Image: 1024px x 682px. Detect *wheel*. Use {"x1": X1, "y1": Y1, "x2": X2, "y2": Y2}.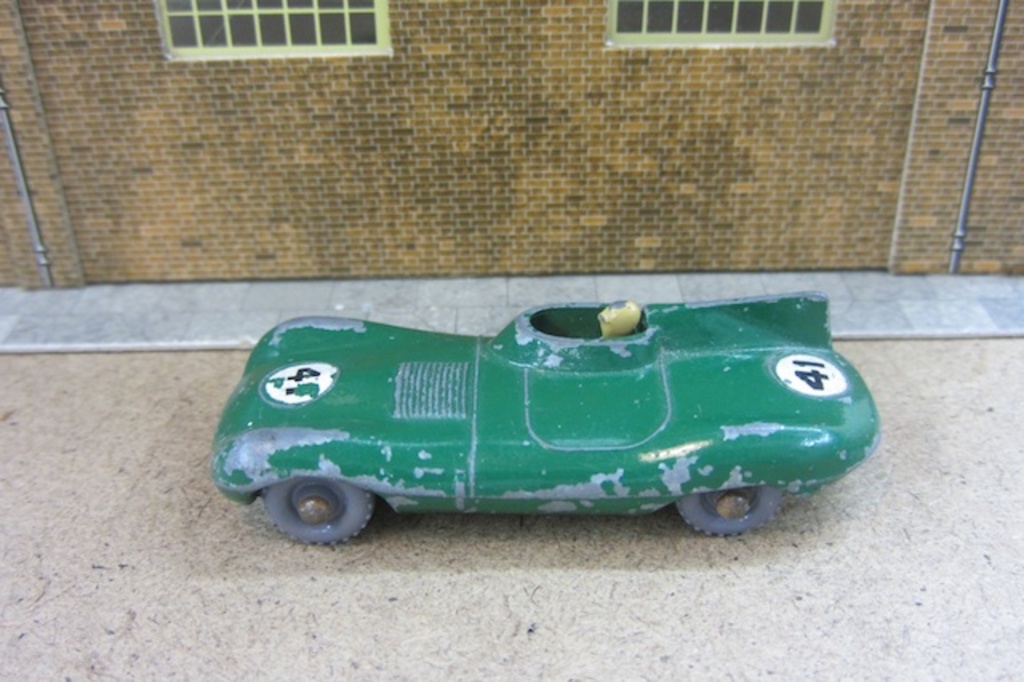
{"x1": 672, "y1": 493, "x2": 786, "y2": 535}.
